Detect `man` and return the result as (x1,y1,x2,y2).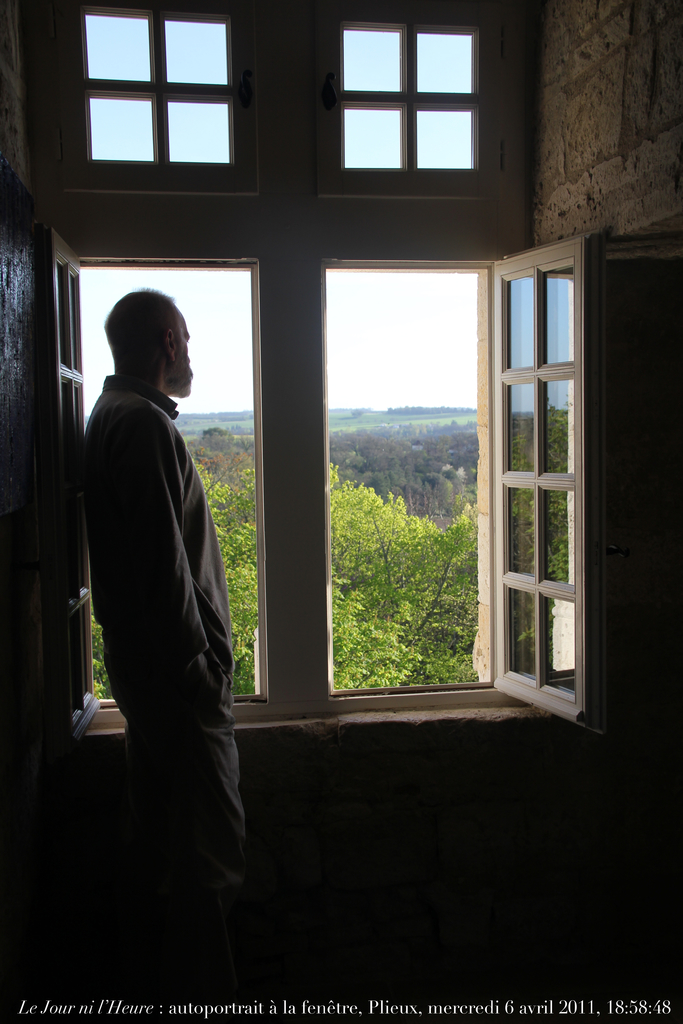
(66,253,251,918).
